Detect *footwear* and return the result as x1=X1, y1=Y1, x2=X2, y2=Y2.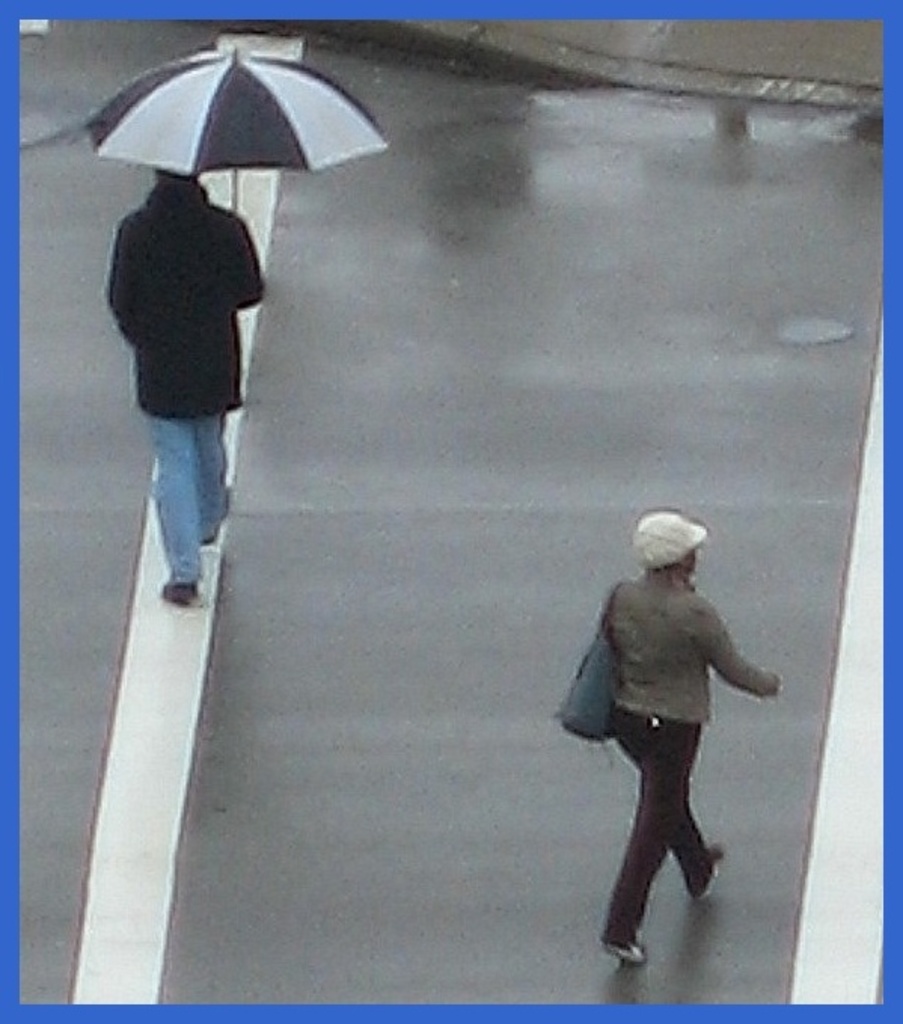
x1=595, y1=940, x2=653, y2=965.
